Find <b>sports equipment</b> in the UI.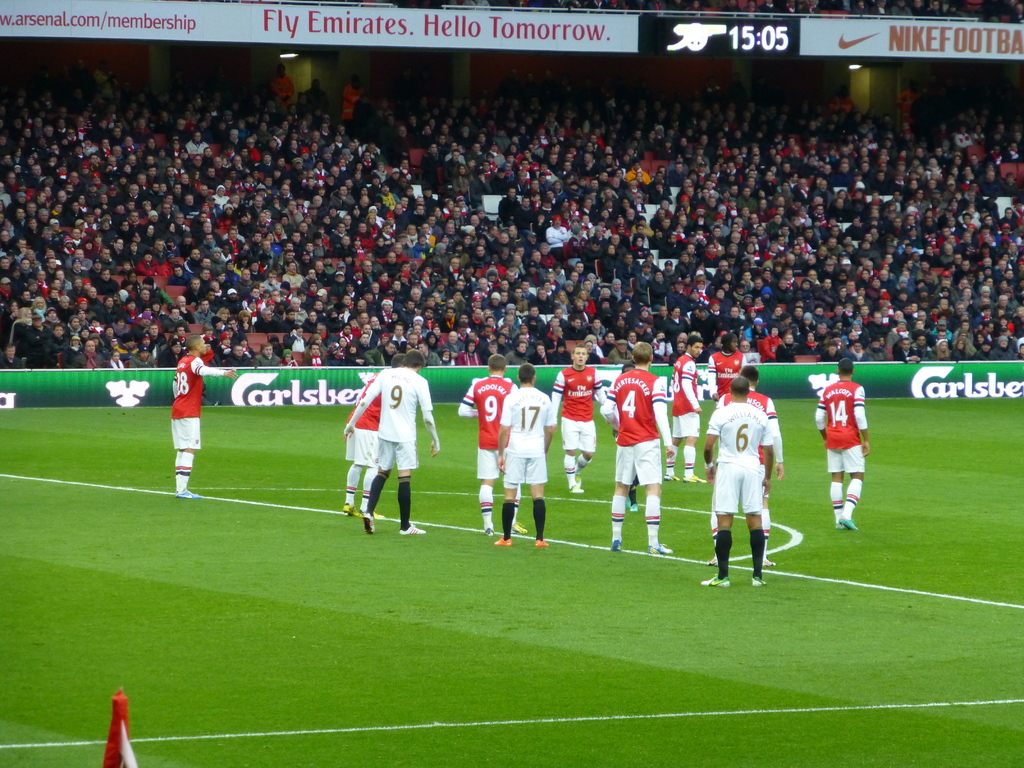
UI element at [x1=840, y1=516, x2=860, y2=529].
